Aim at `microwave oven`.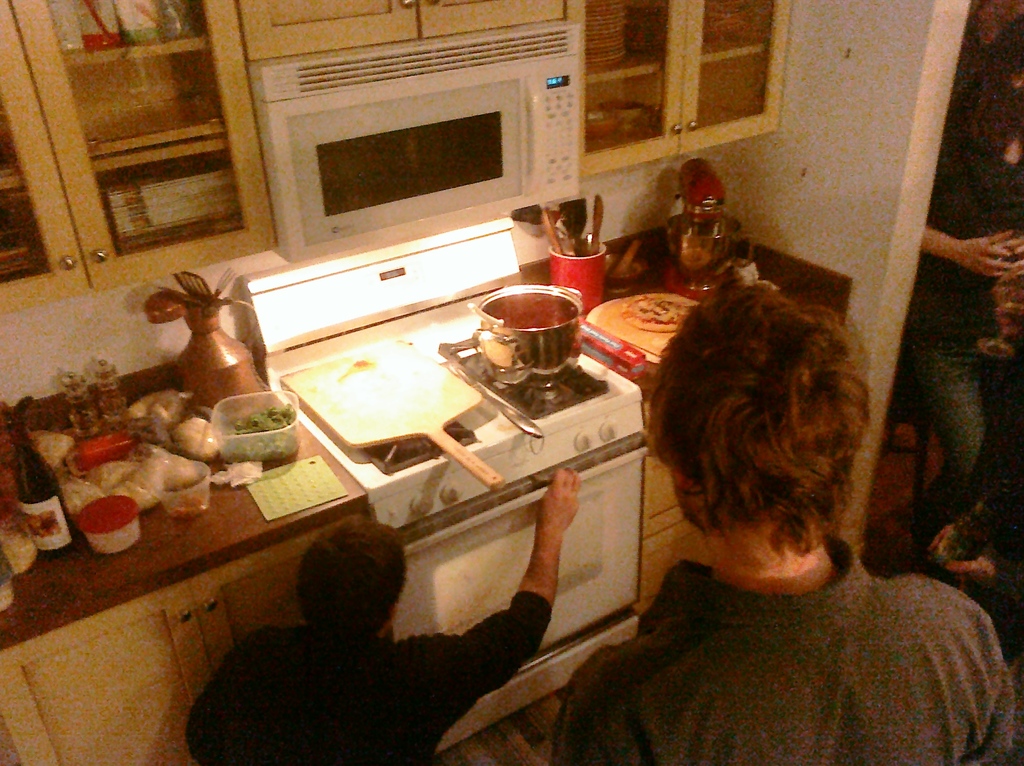
Aimed at 229,29,583,244.
